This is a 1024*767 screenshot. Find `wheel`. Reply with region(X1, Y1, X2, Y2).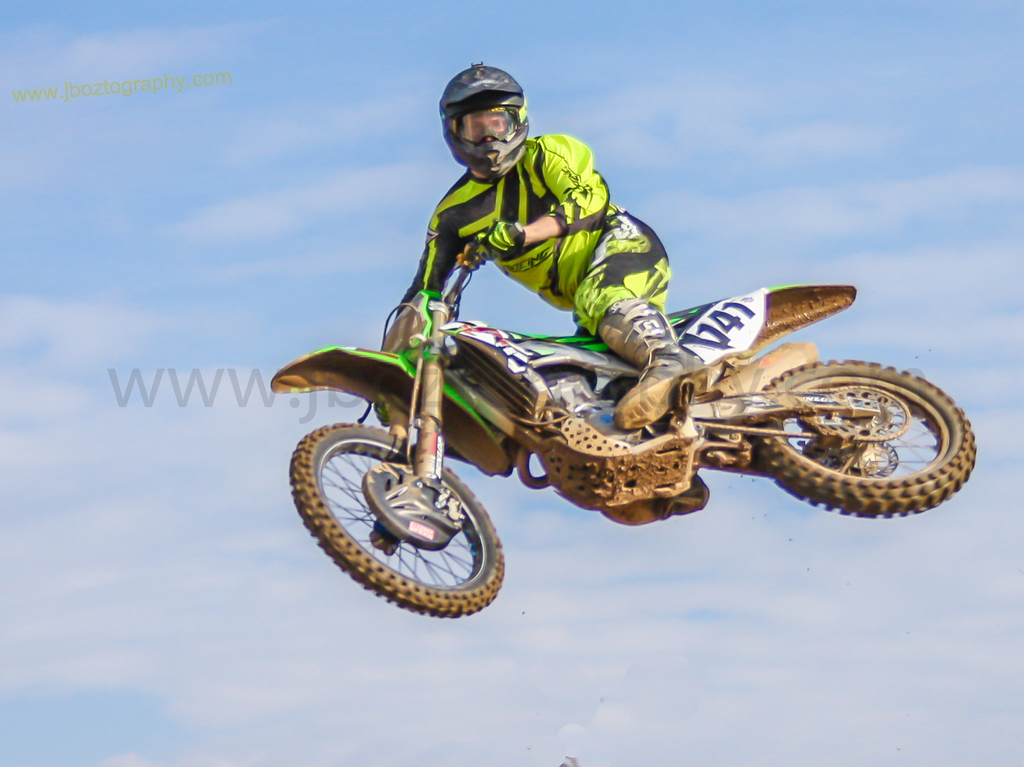
region(751, 362, 981, 517).
